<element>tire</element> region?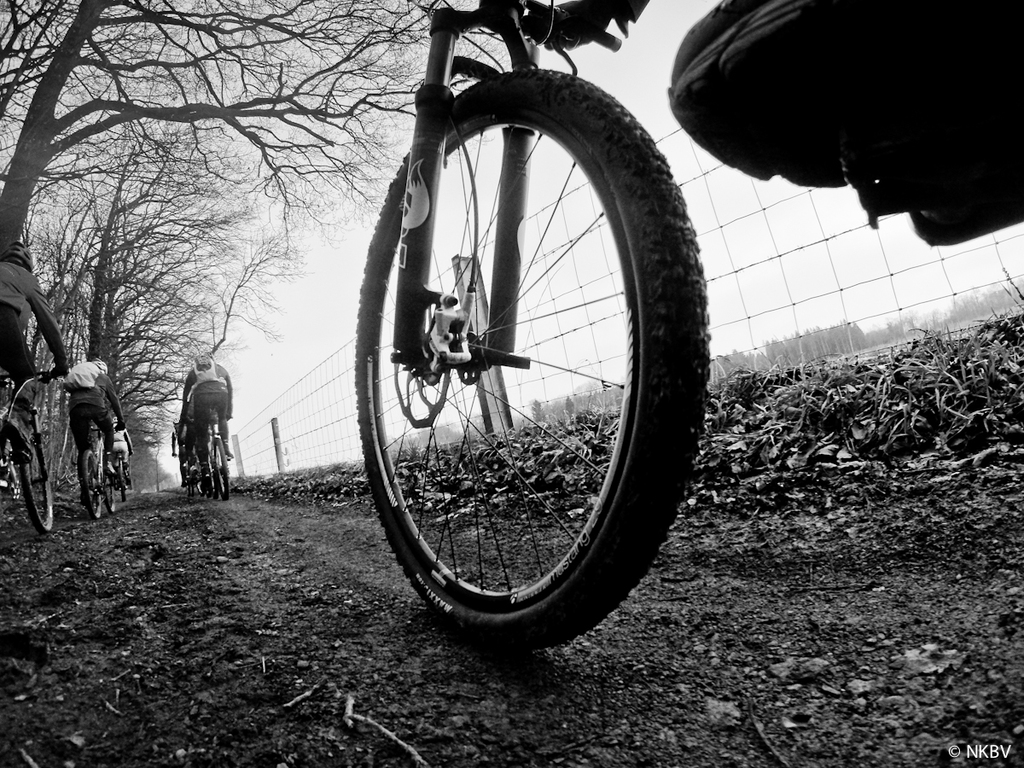
l=115, t=463, r=130, b=504
